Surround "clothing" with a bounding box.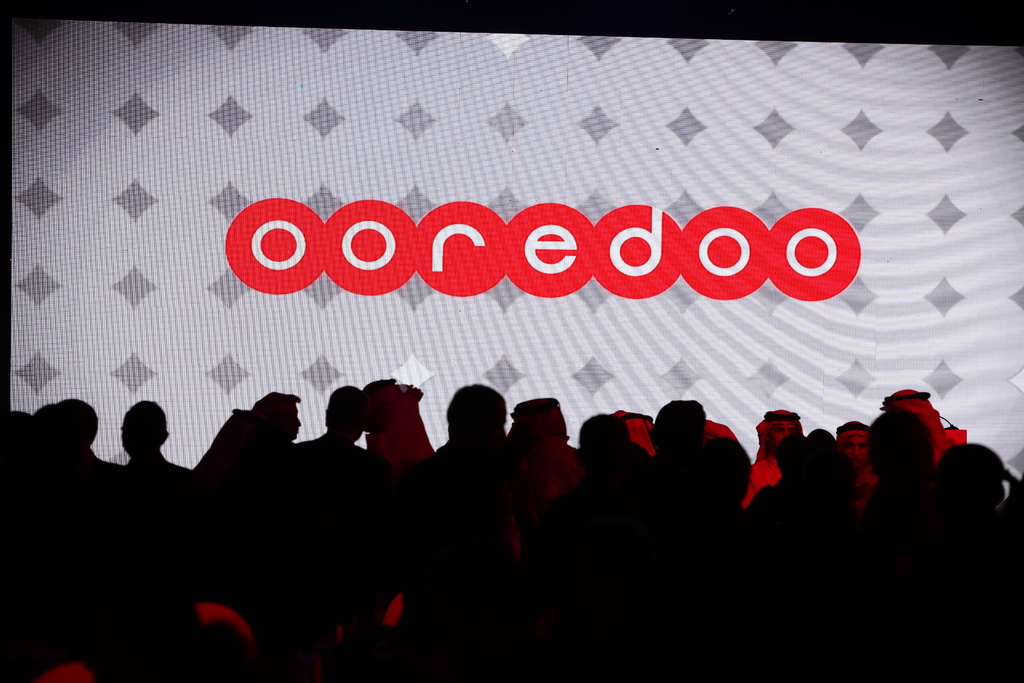
<bbox>836, 418, 873, 449</bbox>.
